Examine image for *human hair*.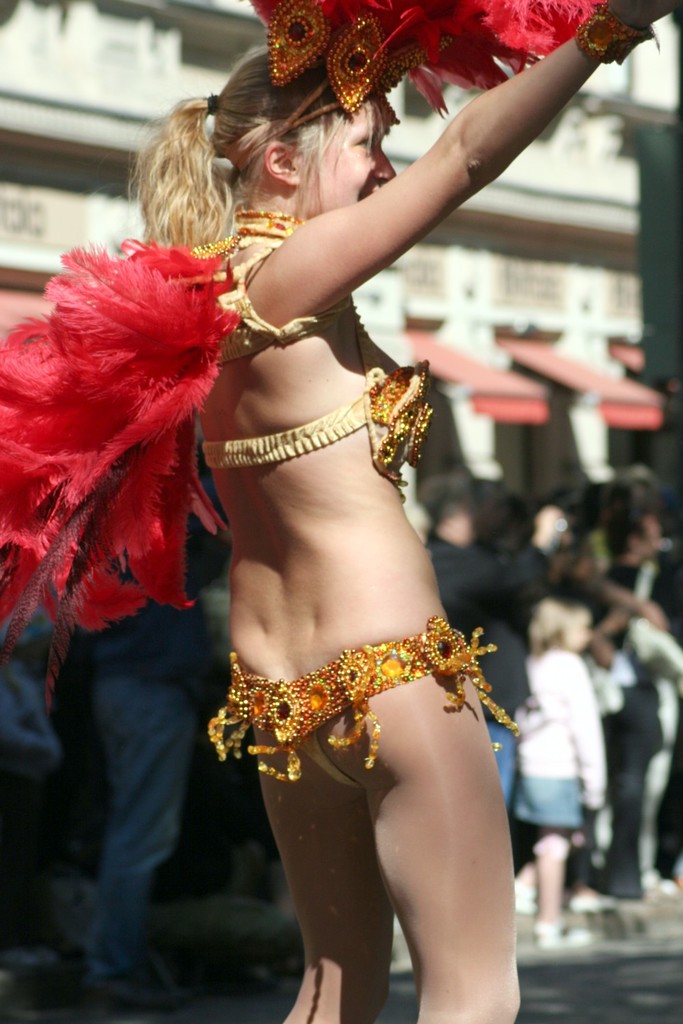
Examination result: l=418, t=470, r=472, b=543.
